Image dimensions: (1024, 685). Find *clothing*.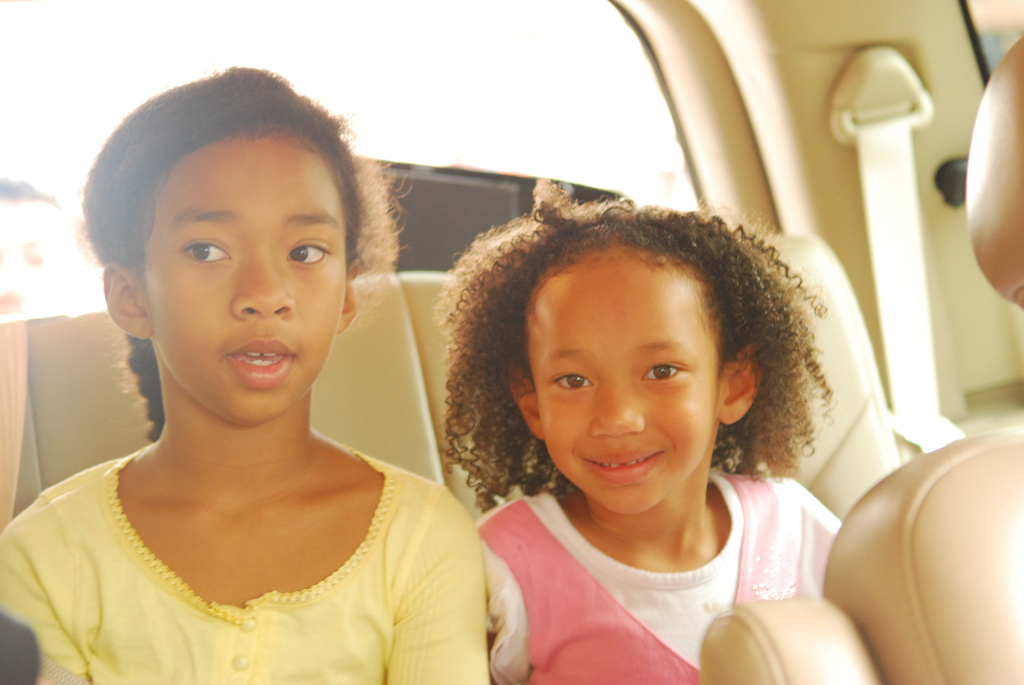
bbox(0, 455, 490, 684).
